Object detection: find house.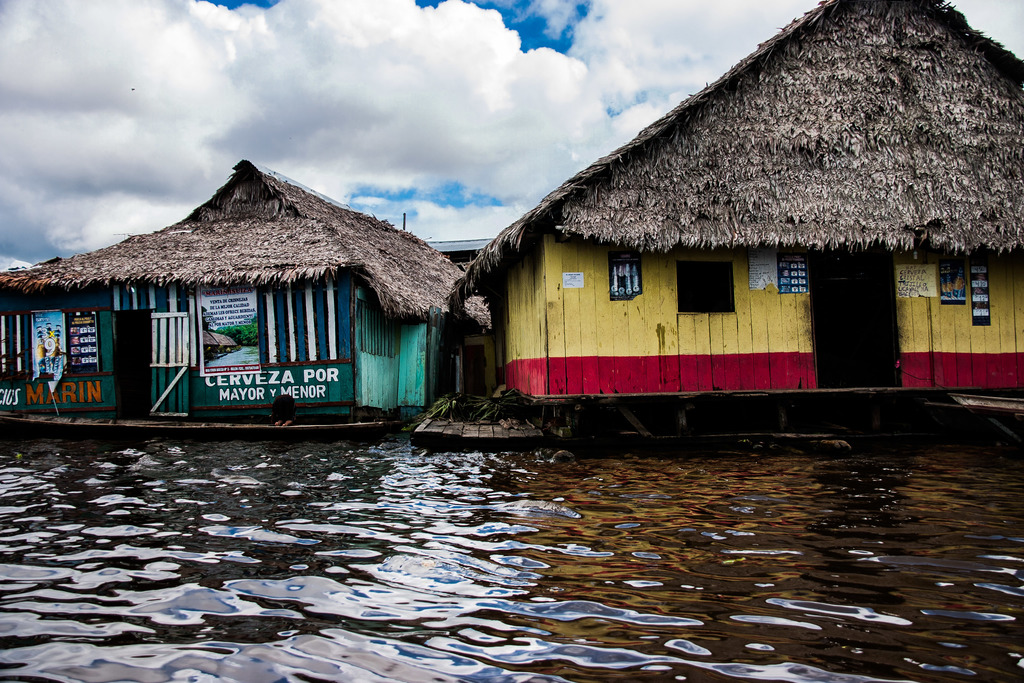
428,0,1008,486.
